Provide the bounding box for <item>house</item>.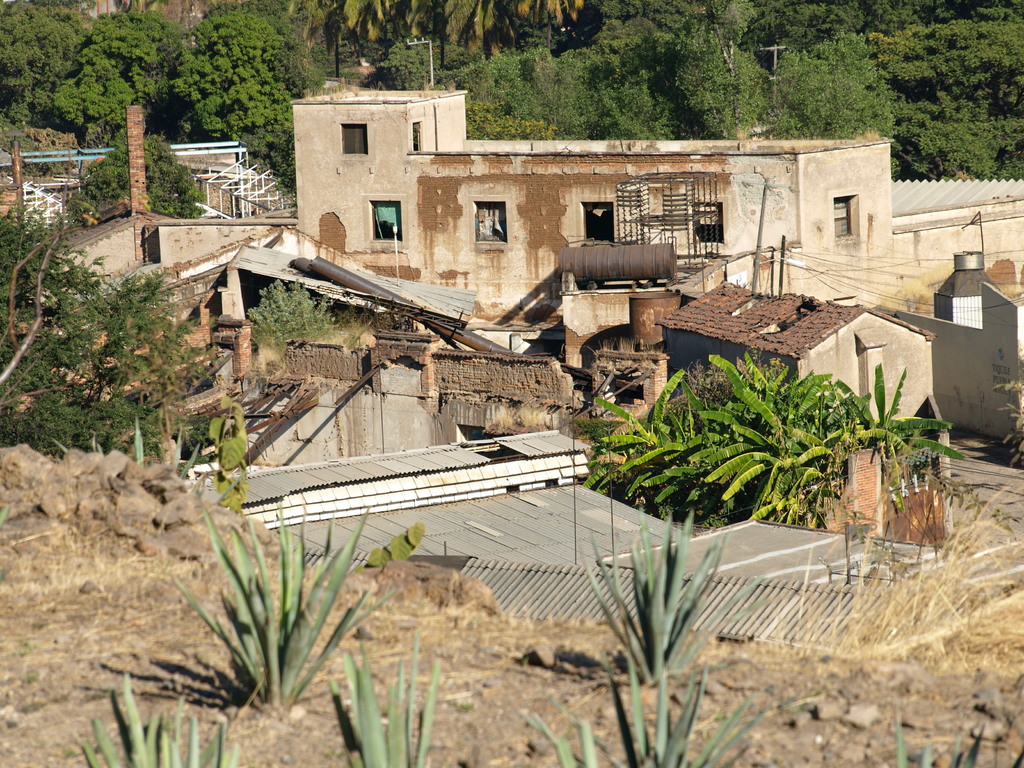
[659, 276, 939, 436].
